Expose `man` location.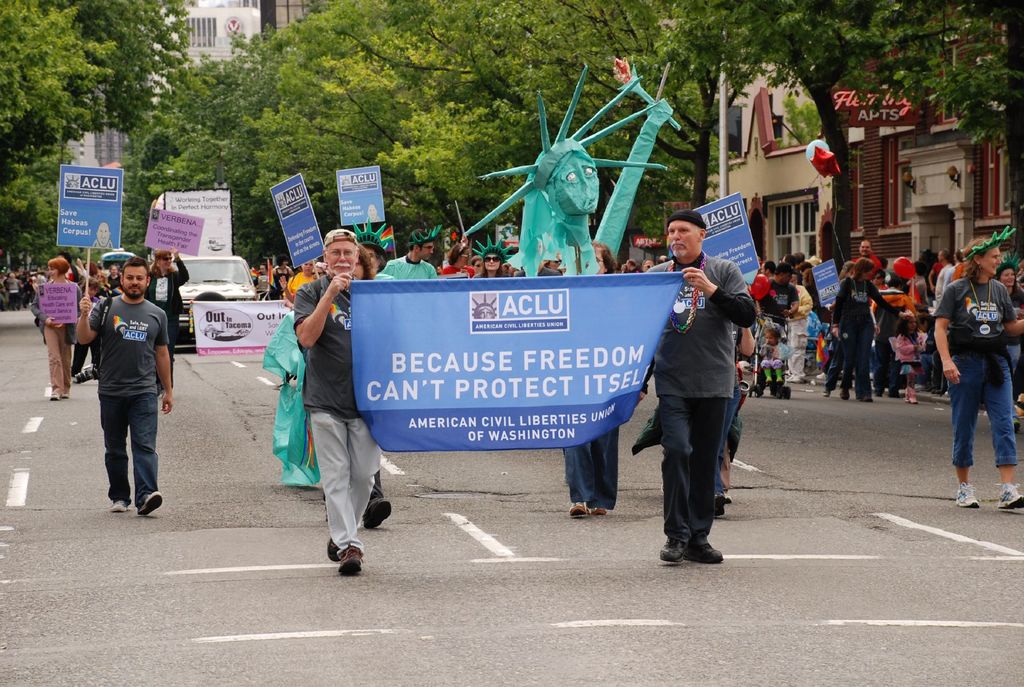
Exposed at pyautogui.locateOnScreen(756, 268, 800, 343).
